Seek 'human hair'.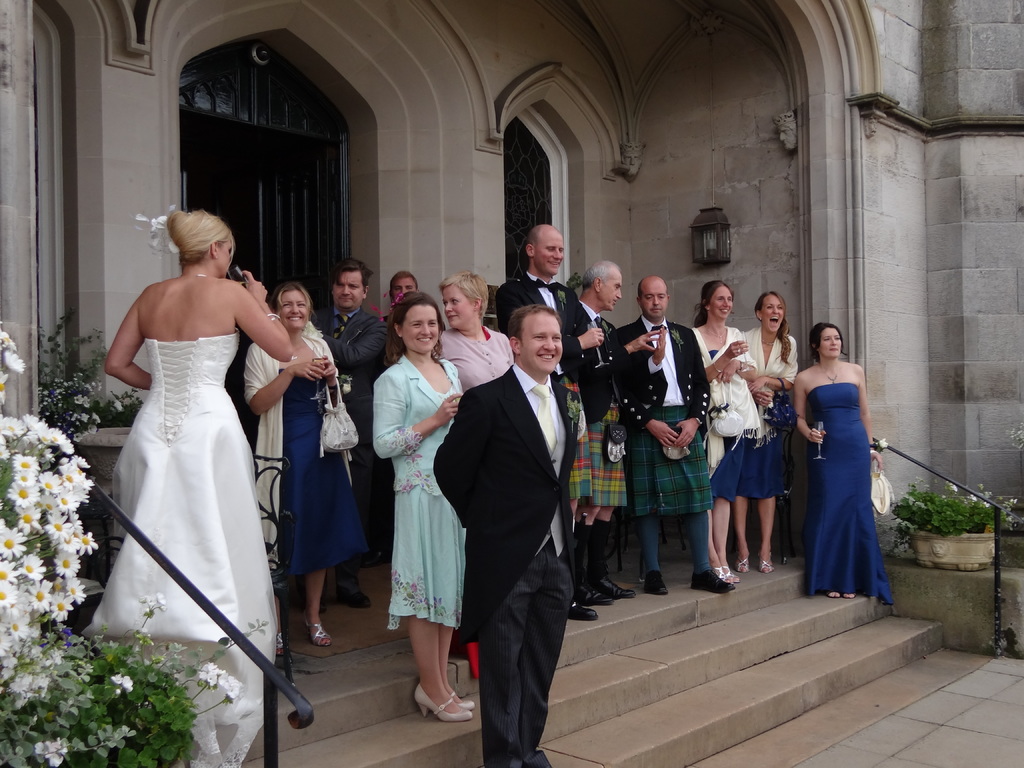
692,283,734,328.
